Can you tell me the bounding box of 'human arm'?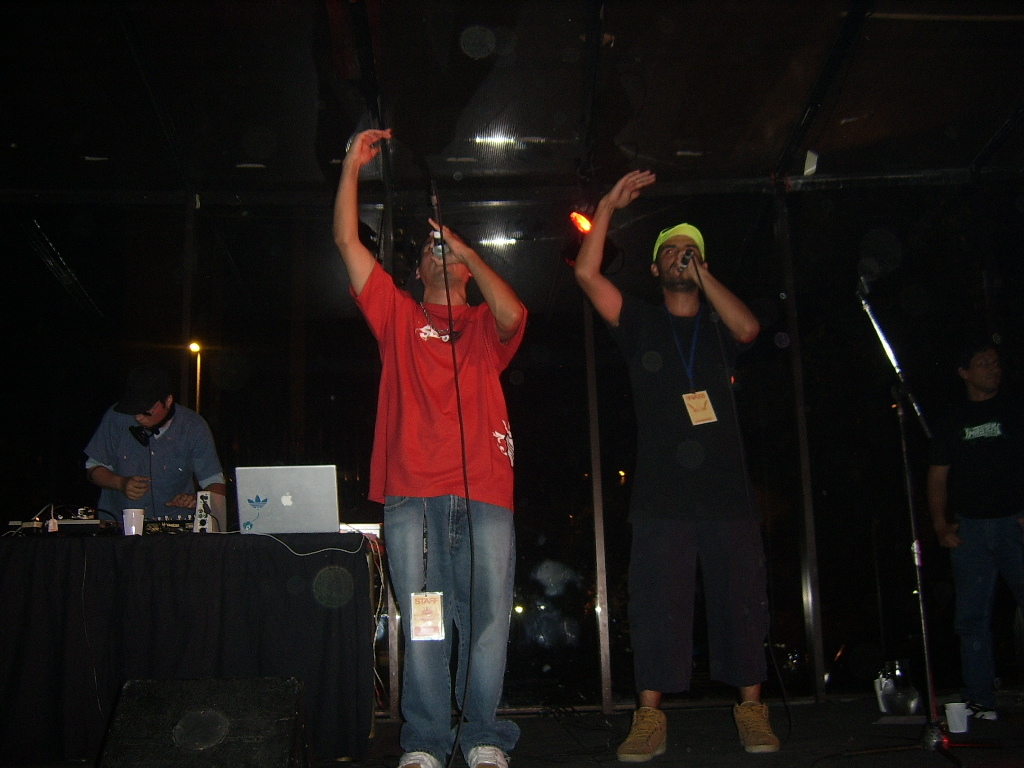
(left=82, top=416, right=153, bottom=502).
